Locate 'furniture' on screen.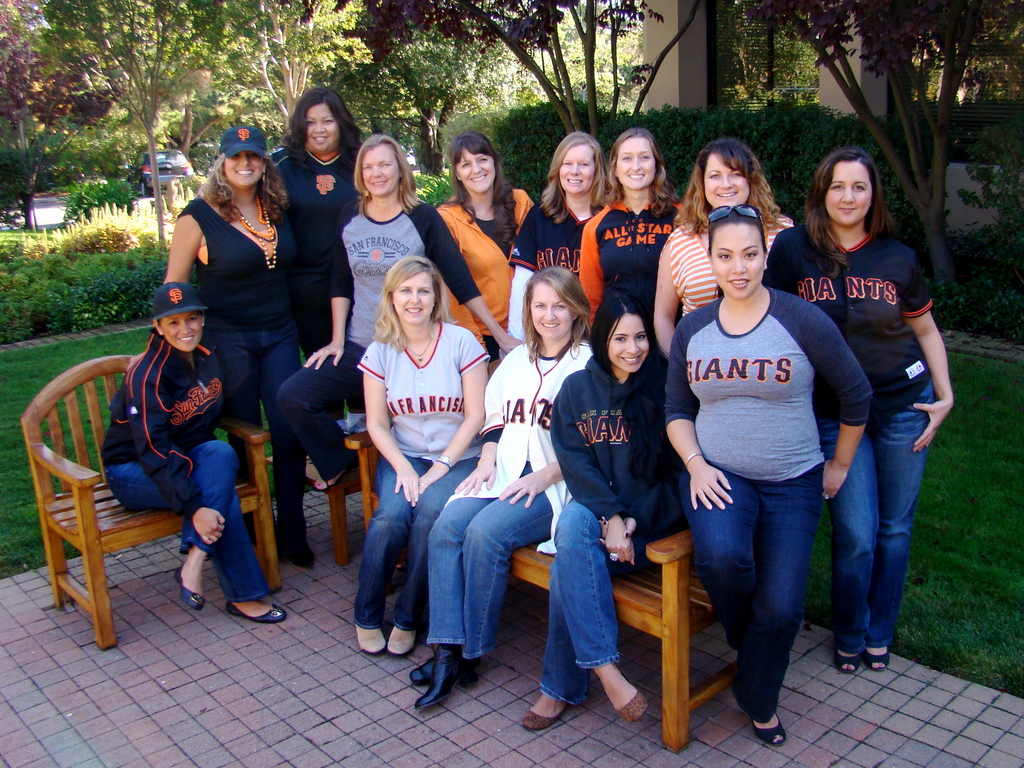
On screen at (15, 354, 280, 648).
